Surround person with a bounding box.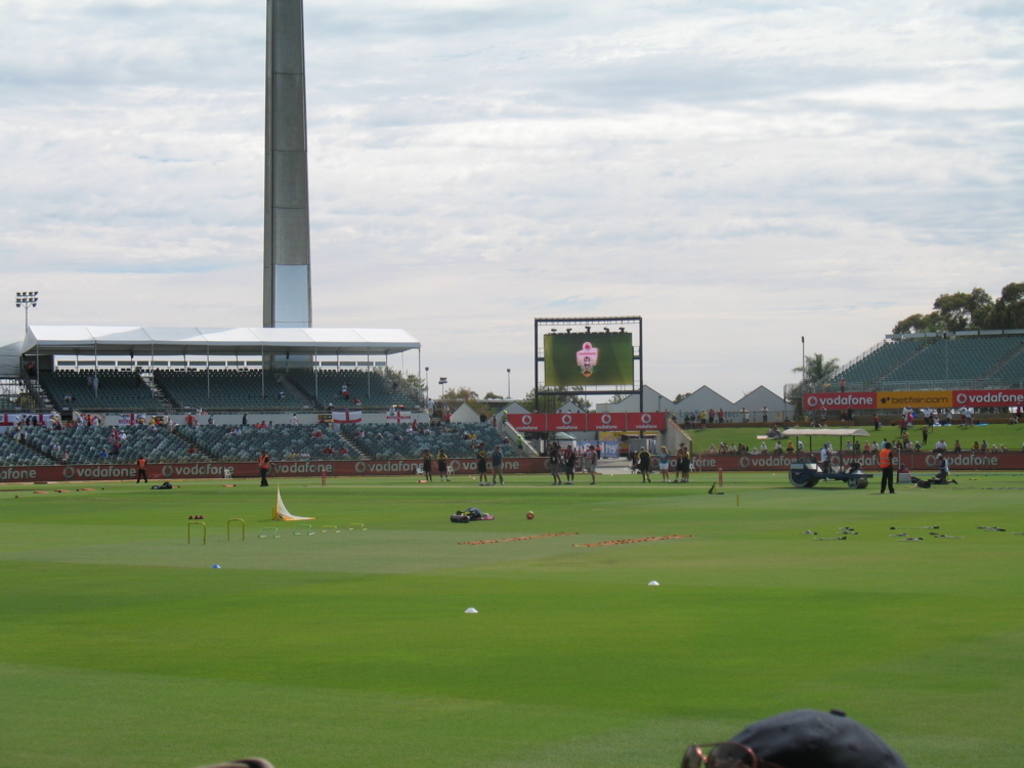
738:404:750:422.
